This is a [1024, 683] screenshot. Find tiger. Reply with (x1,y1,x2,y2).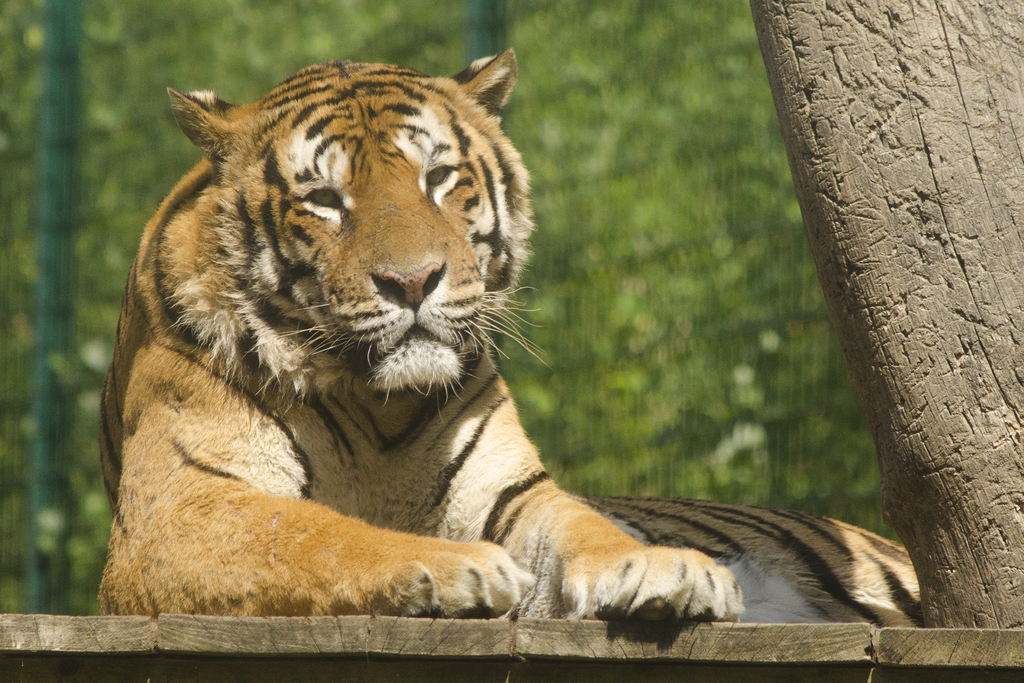
(100,50,925,620).
